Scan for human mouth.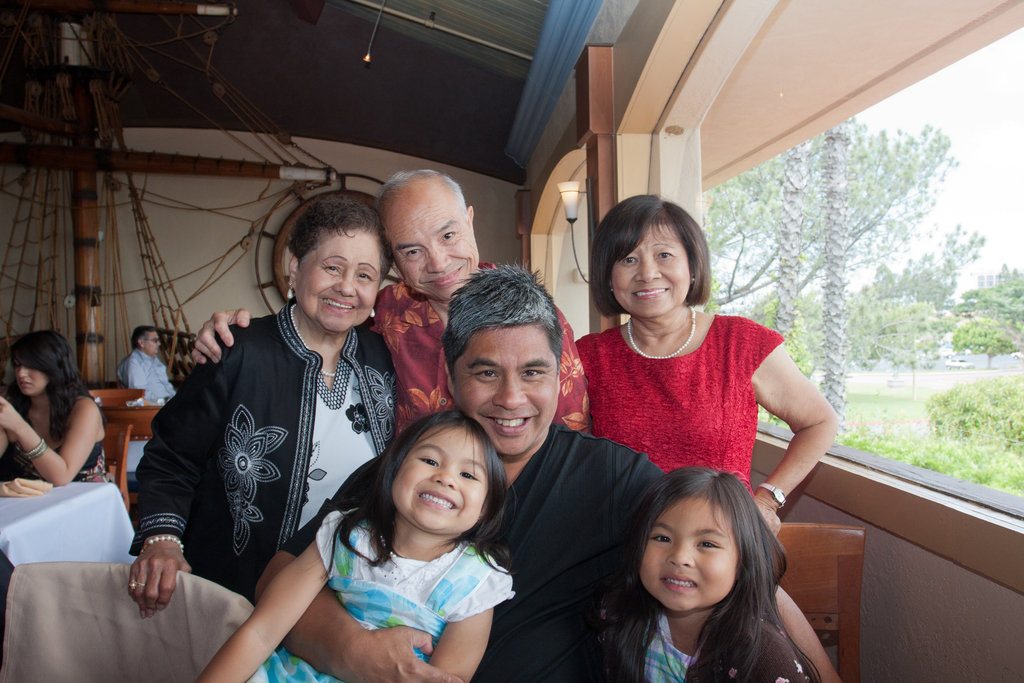
Scan result: left=657, top=573, right=704, bottom=597.
